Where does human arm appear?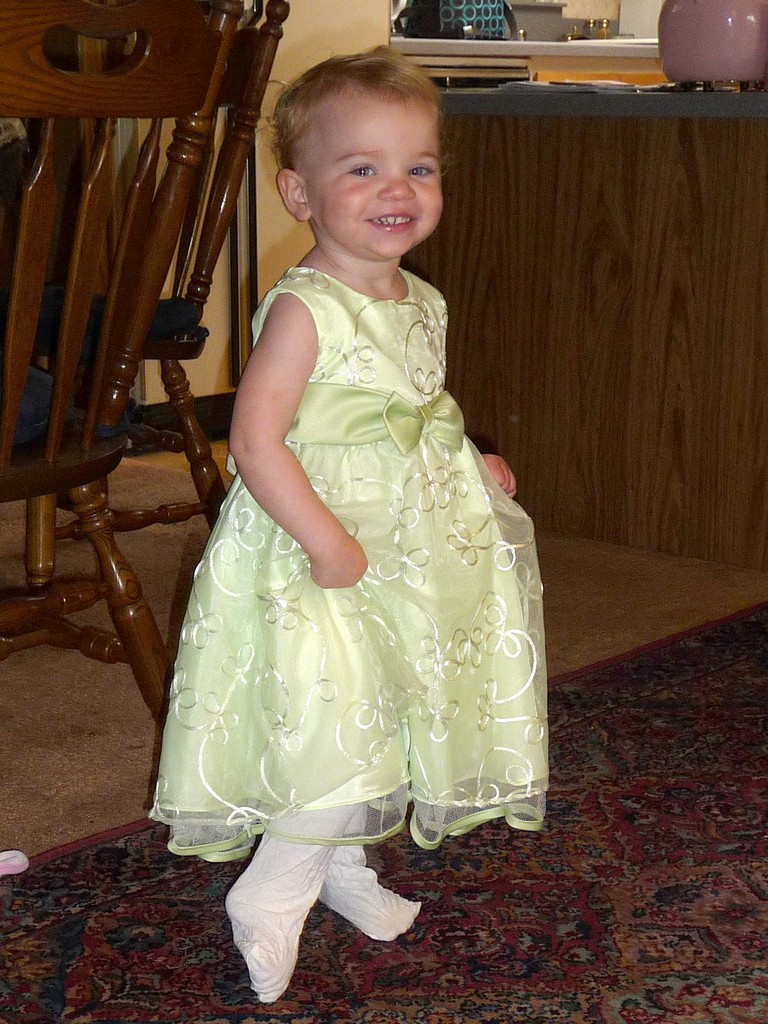
Appears at left=479, top=435, right=531, bottom=512.
